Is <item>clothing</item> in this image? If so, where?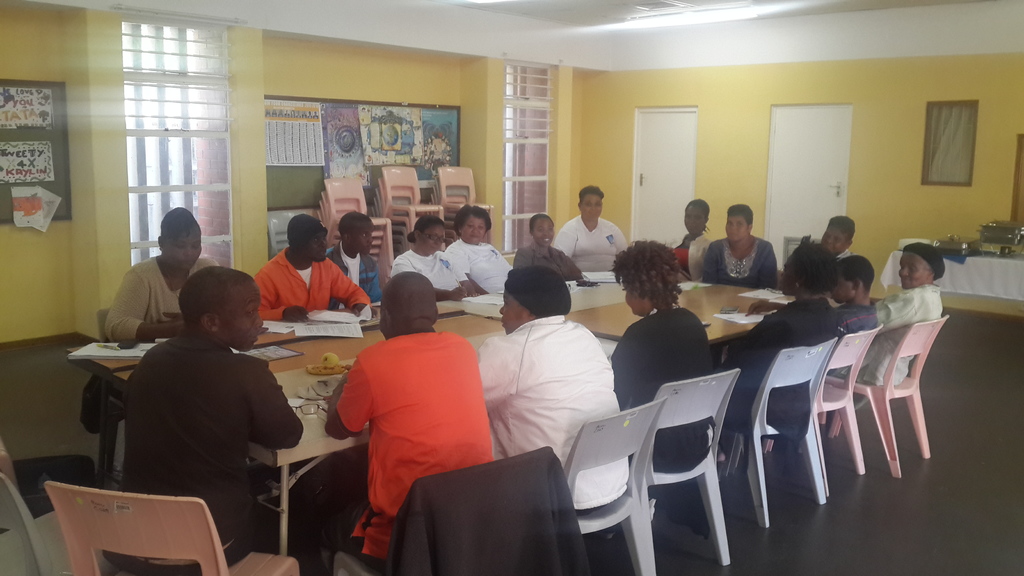
Yes, at pyautogui.locateOnScreen(561, 213, 621, 284).
